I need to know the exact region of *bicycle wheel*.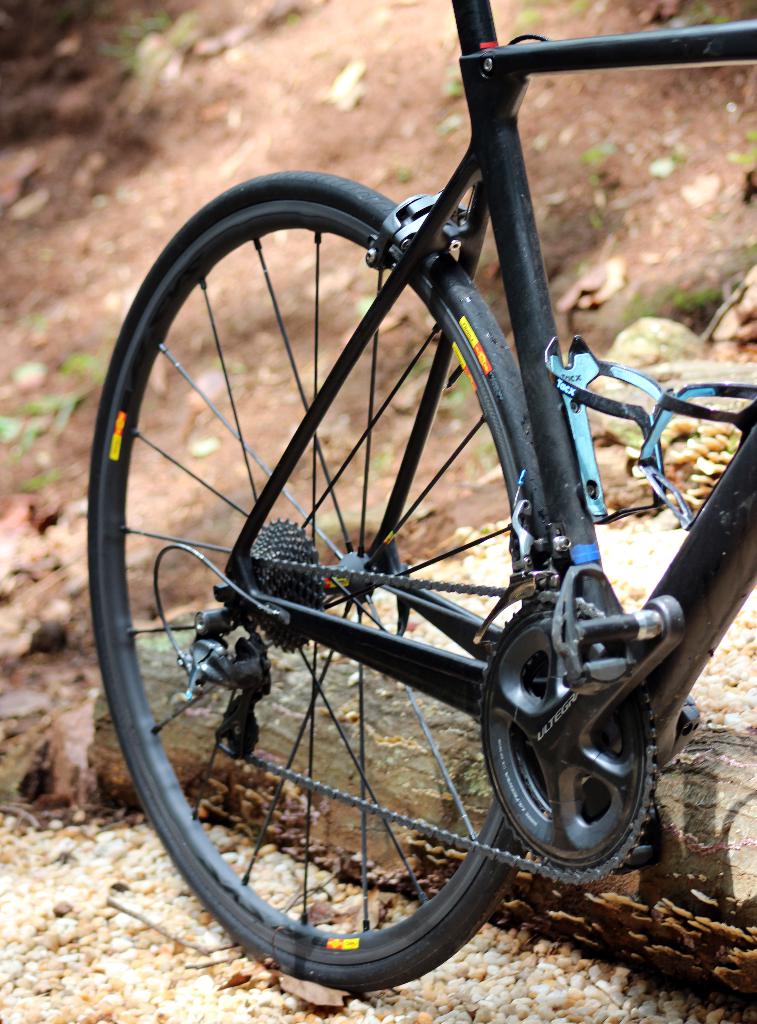
Region: [114,140,662,993].
